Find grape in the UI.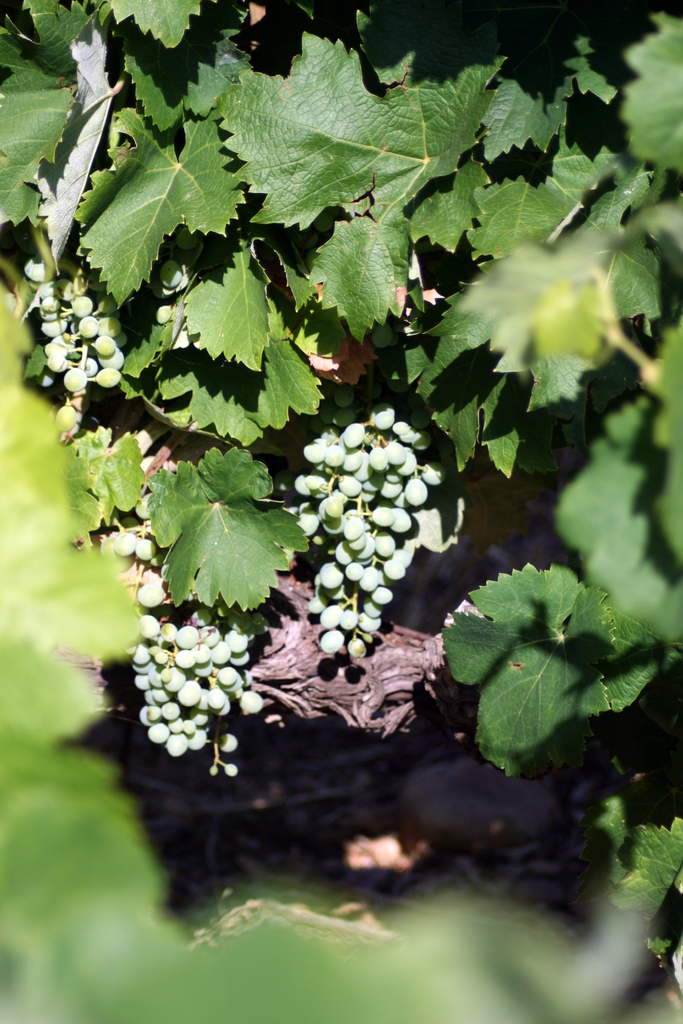
UI element at l=152, t=303, r=172, b=324.
